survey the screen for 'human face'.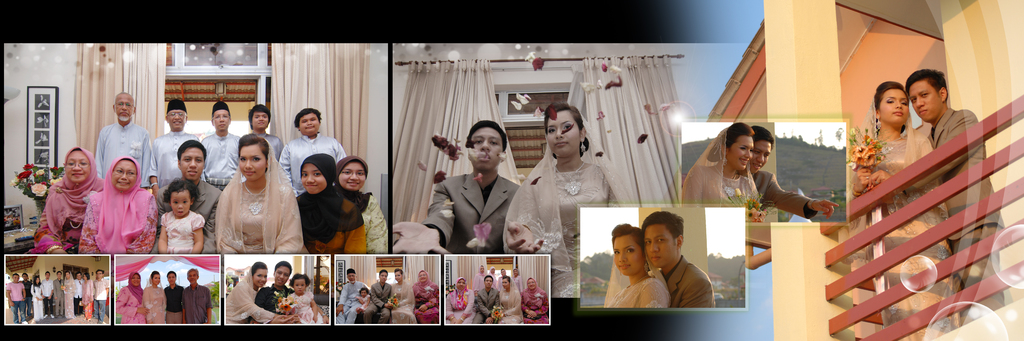
Survey found: 546, 110, 583, 159.
